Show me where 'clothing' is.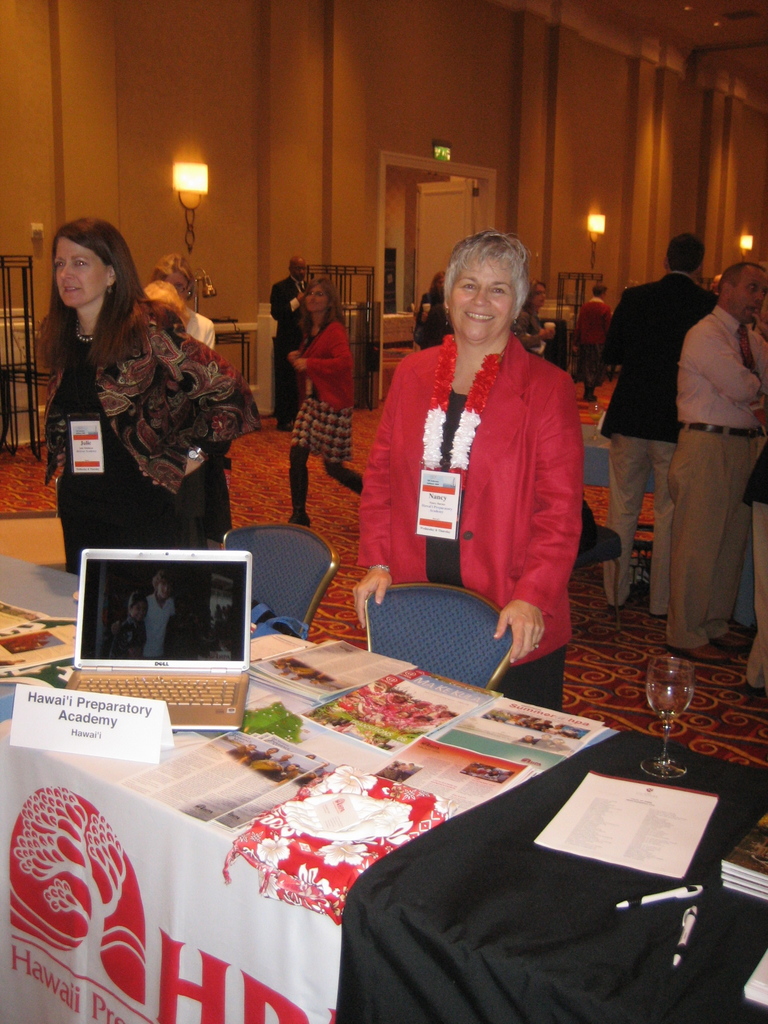
'clothing' is at (x1=114, y1=611, x2=145, y2=659).
